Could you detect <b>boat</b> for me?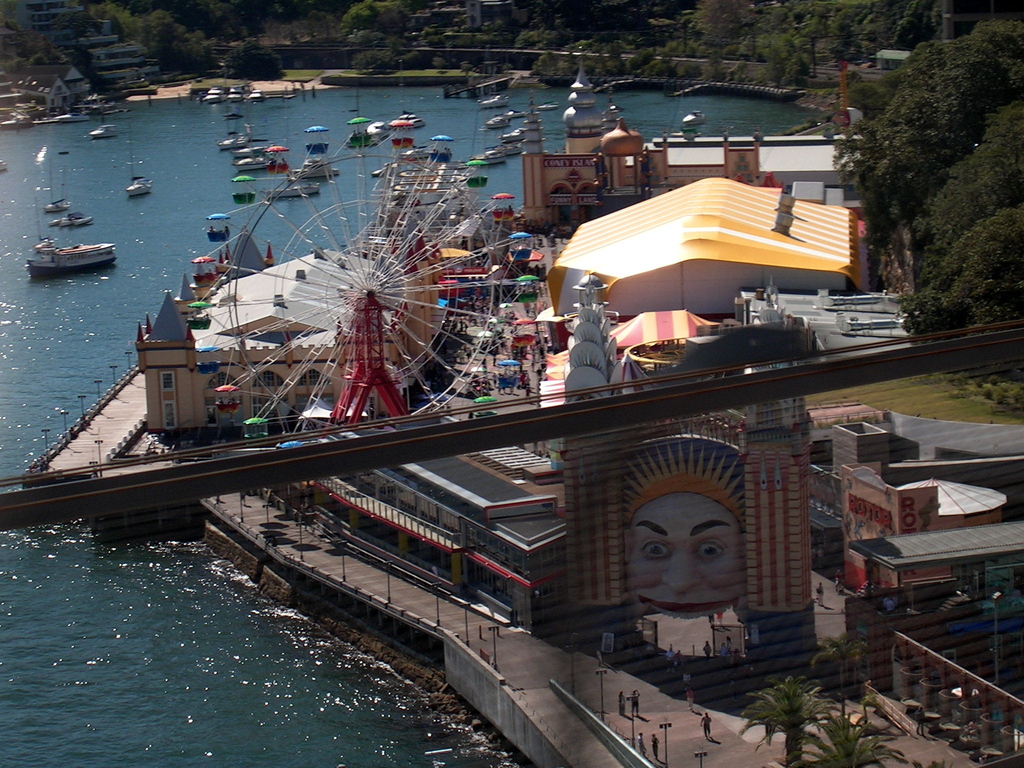
Detection result: select_region(501, 127, 525, 140).
